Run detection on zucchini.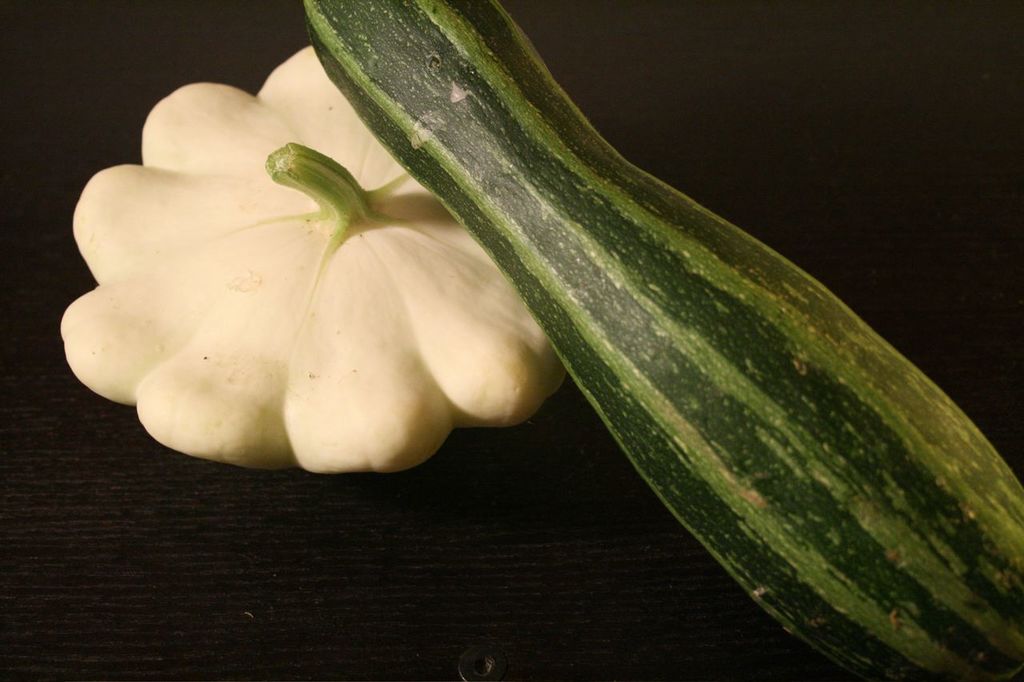
Result: (left=357, top=0, right=942, bottom=542).
